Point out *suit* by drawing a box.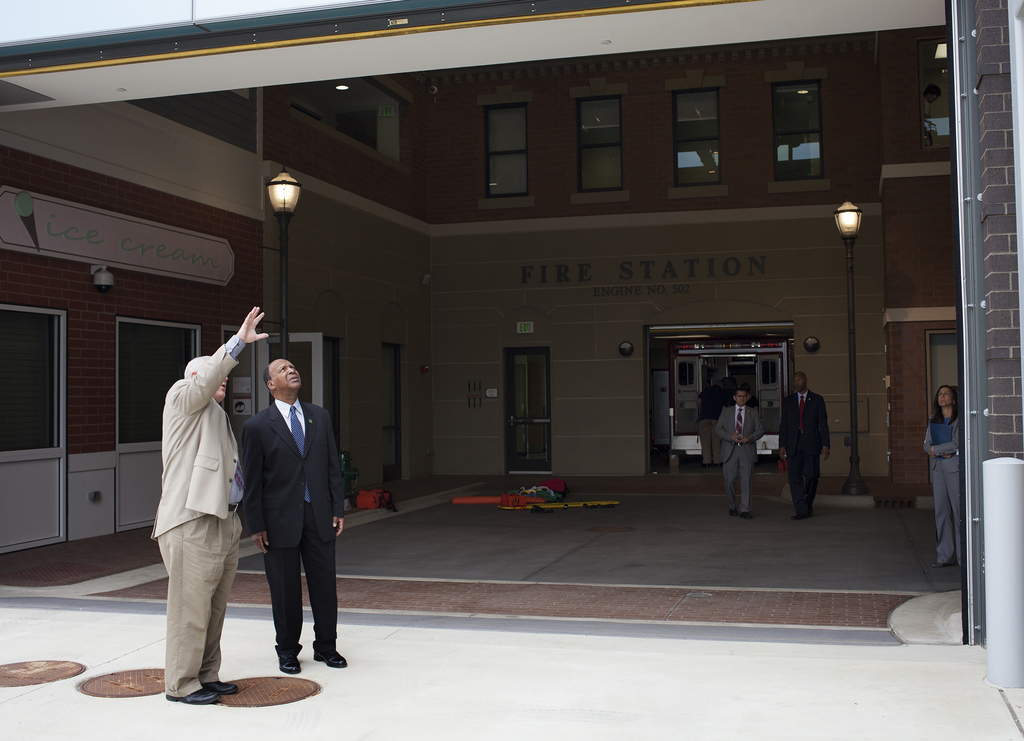
select_region(148, 334, 244, 699).
